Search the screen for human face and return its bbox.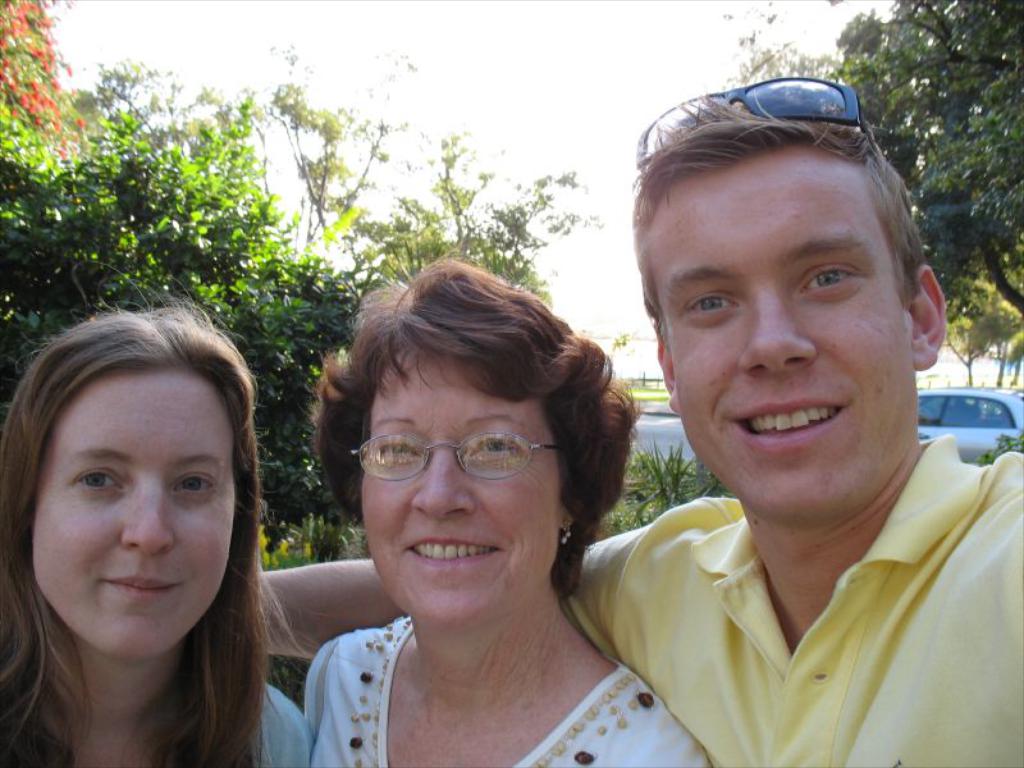
Found: bbox(23, 364, 242, 666).
